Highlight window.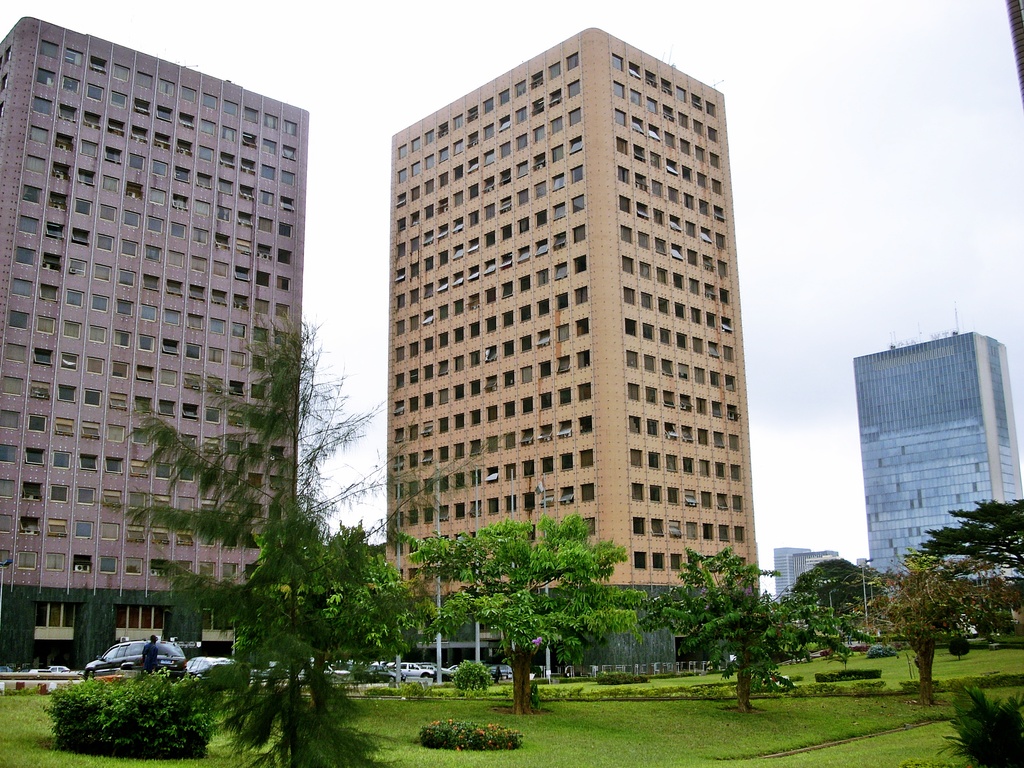
Highlighted region: 109:394:124:411.
